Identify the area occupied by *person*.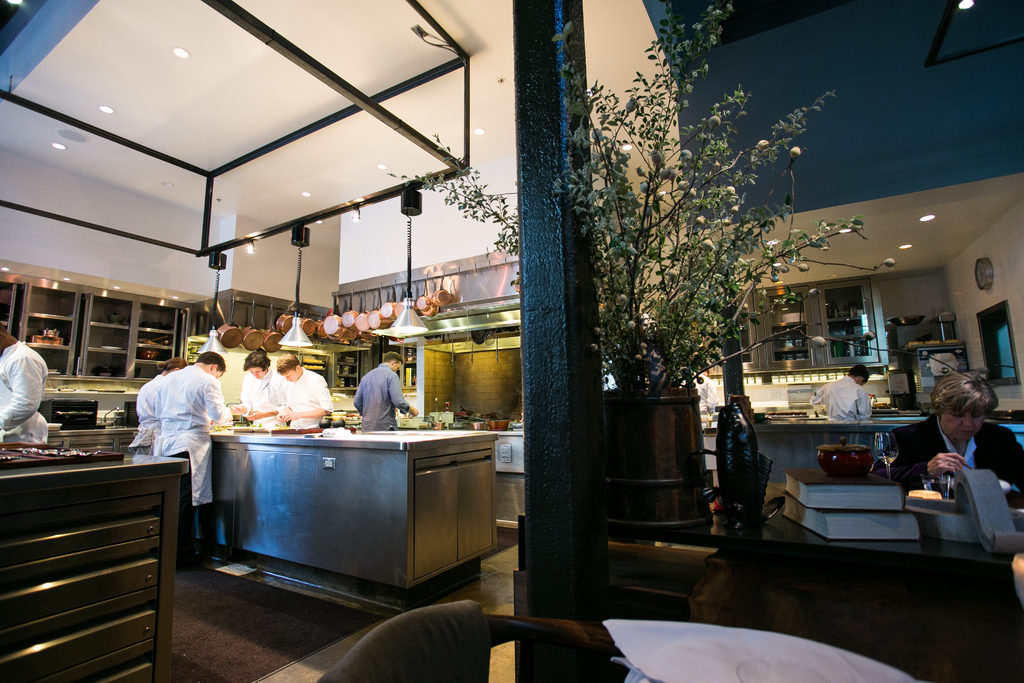
Area: l=0, t=319, r=47, b=450.
